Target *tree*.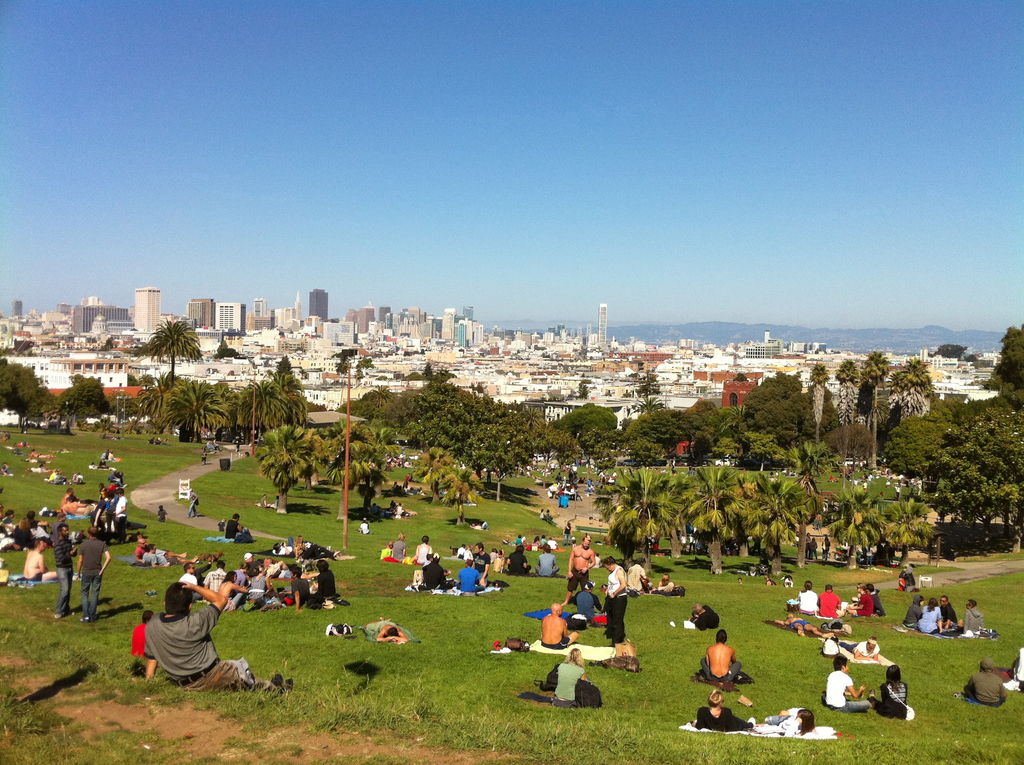
Target region: rect(826, 358, 856, 474).
